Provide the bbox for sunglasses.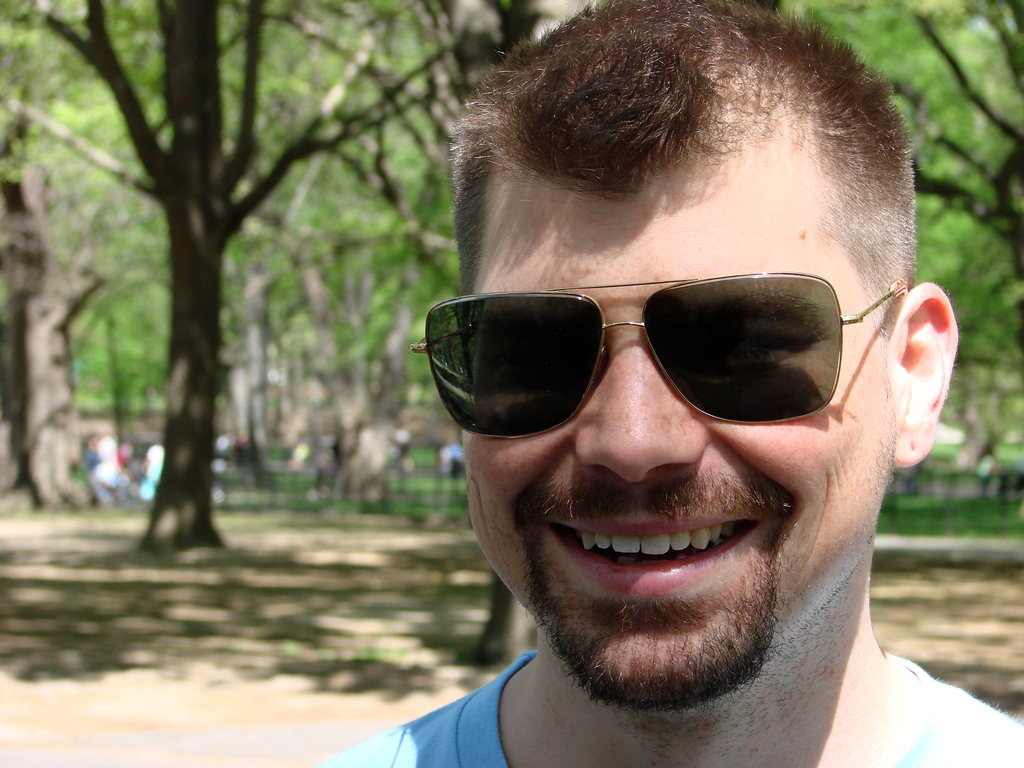
box=[413, 271, 909, 440].
